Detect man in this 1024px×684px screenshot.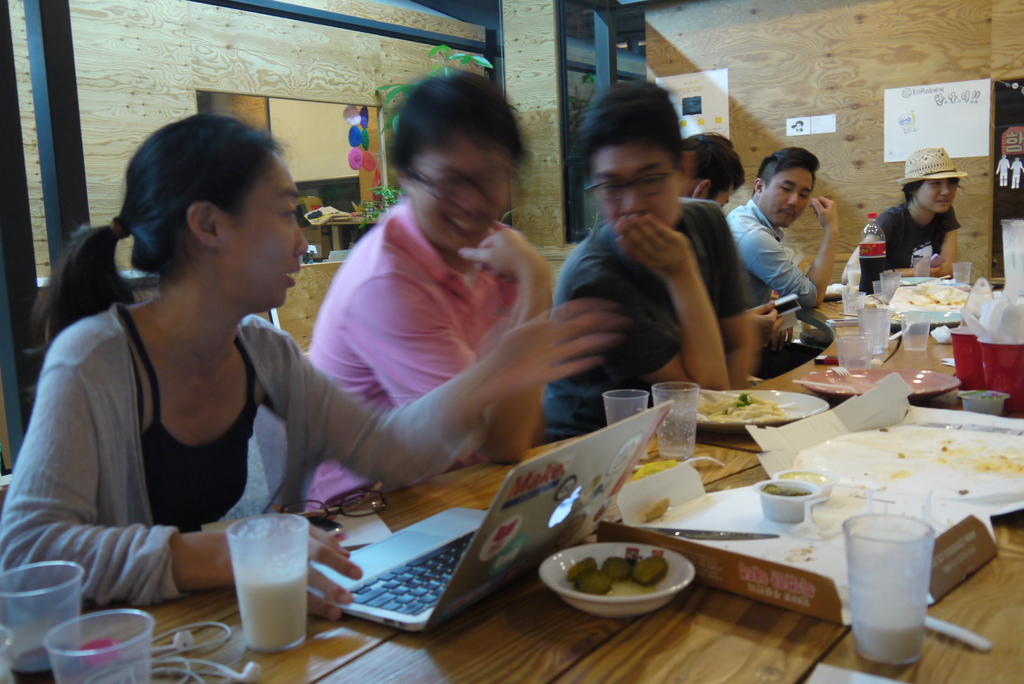
Detection: locate(678, 135, 744, 201).
